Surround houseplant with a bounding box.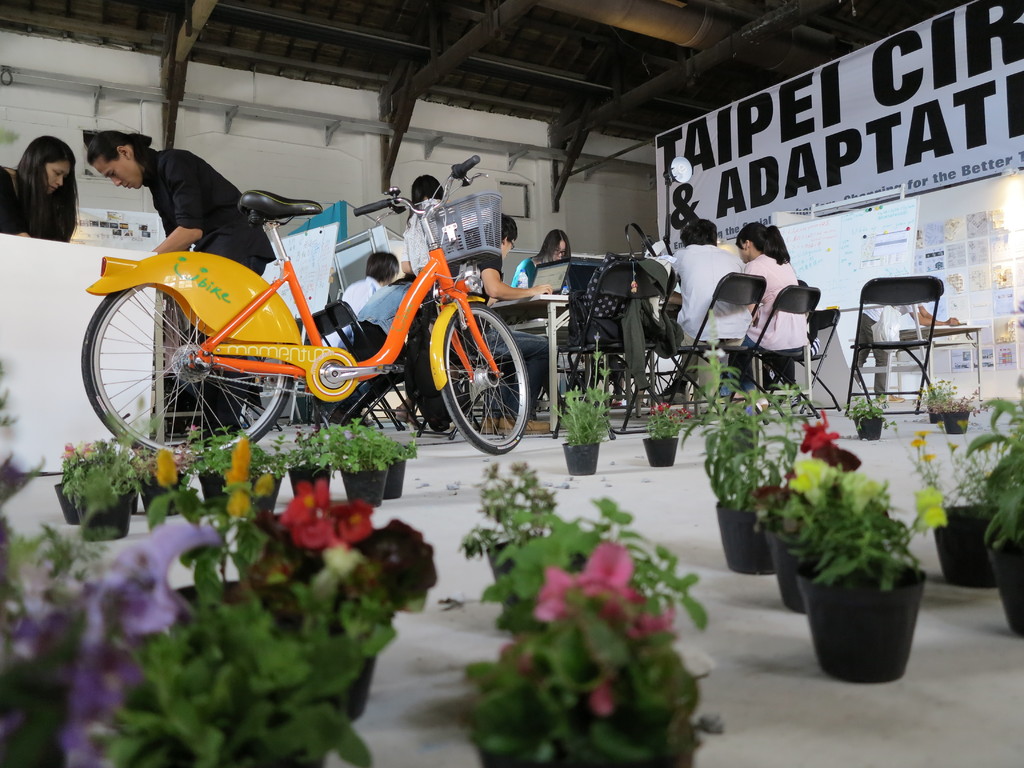
[964,372,1023,637].
